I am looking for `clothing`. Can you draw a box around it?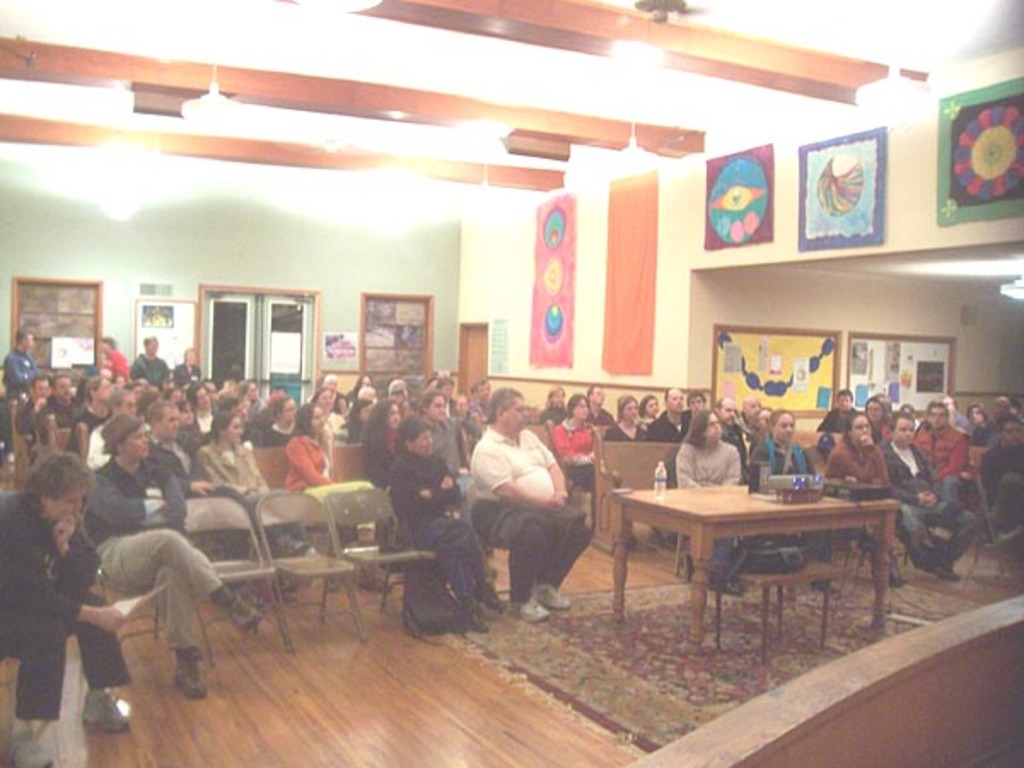
Sure, the bounding box is 191 440 261 492.
